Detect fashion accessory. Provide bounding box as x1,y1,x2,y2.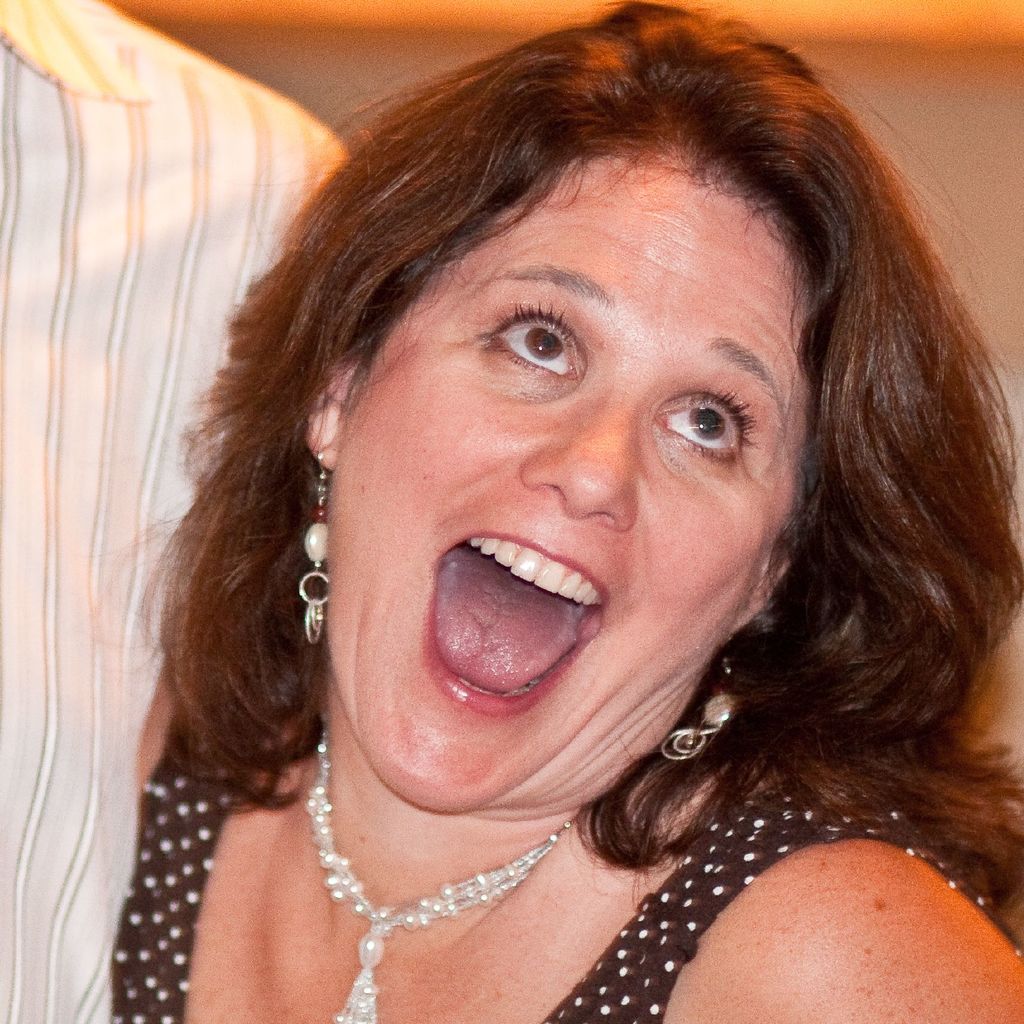
294,452,328,643.
